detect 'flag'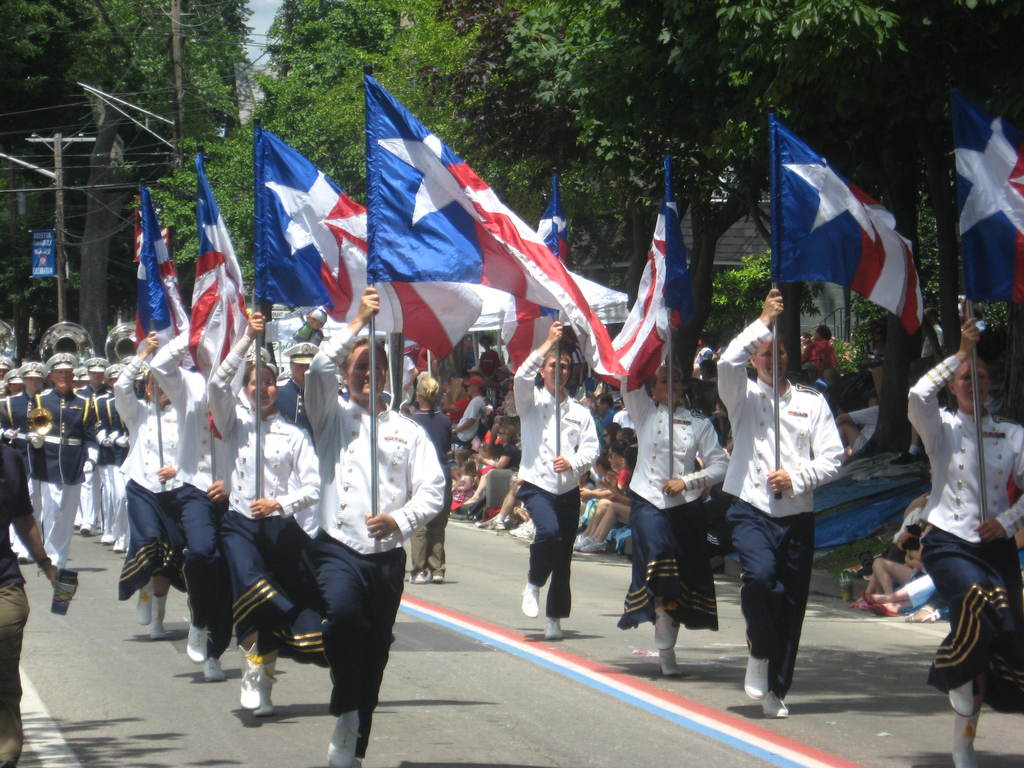
(367, 67, 633, 378)
